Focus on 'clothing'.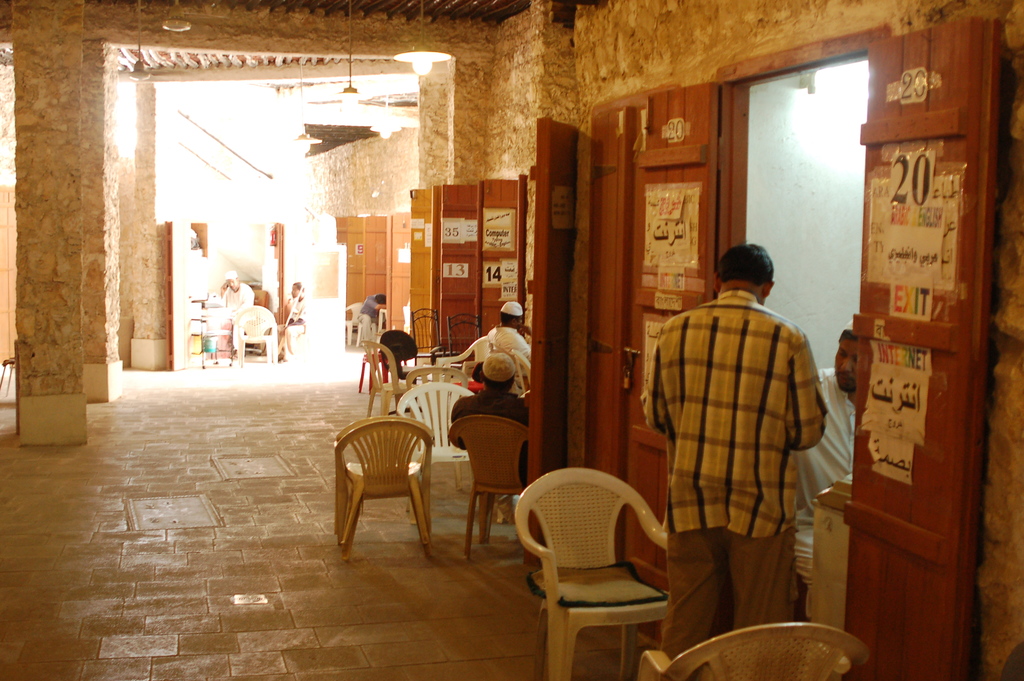
Focused at [360, 293, 385, 345].
